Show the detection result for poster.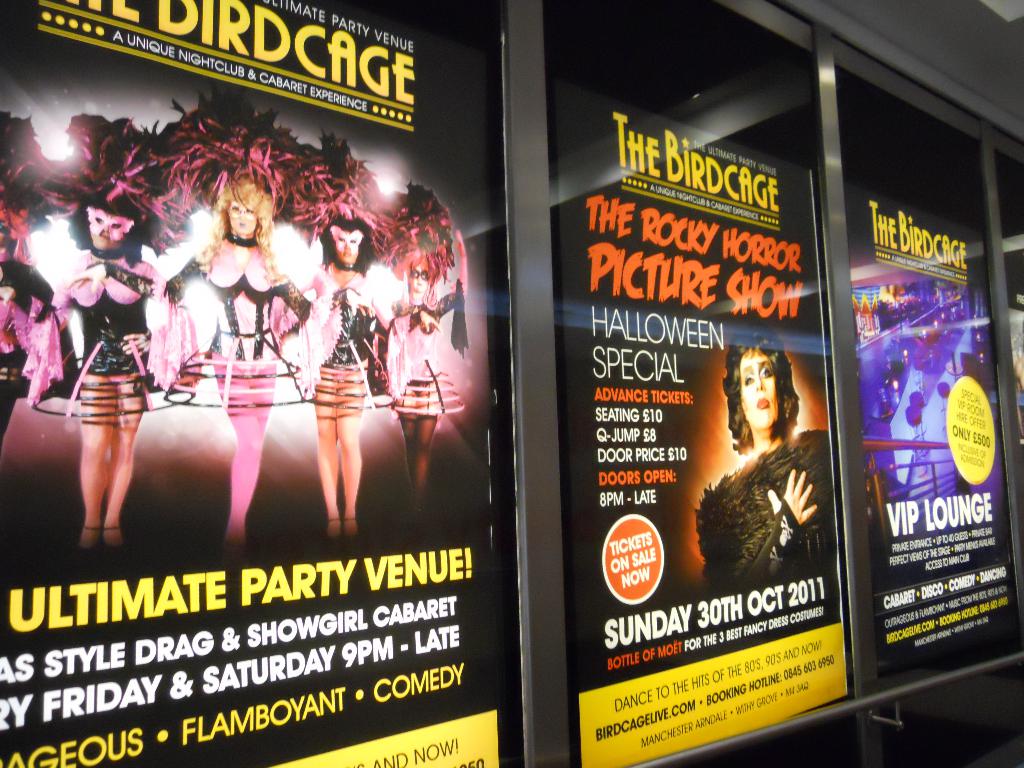
<region>0, 0, 500, 767</region>.
